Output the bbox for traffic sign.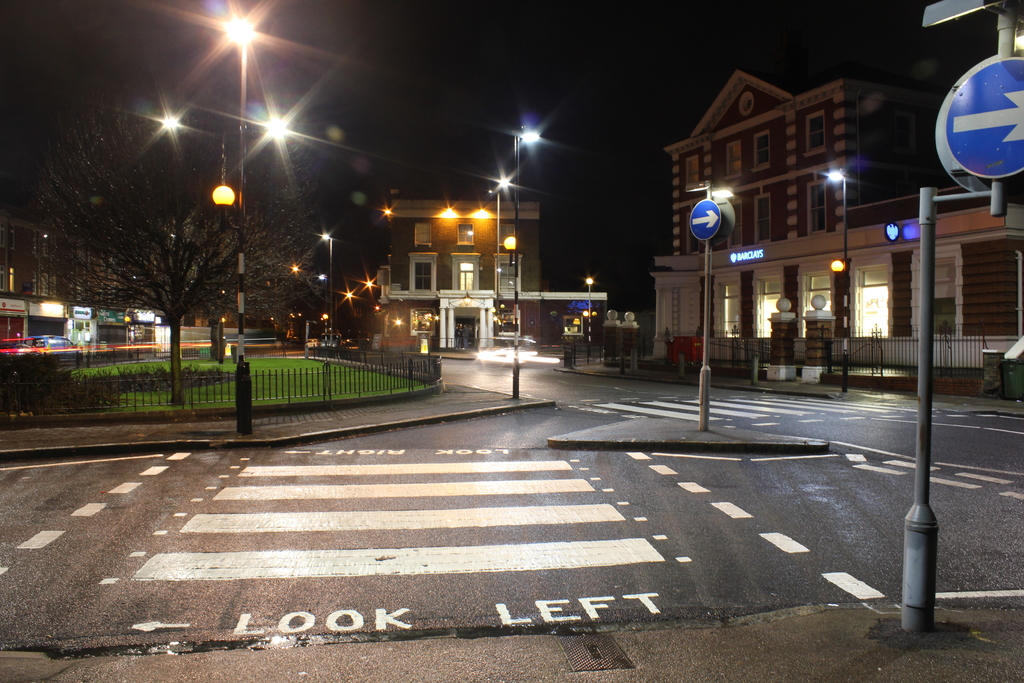
{"left": 687, "top": 198, "right": 725, "bottom": 240}.
